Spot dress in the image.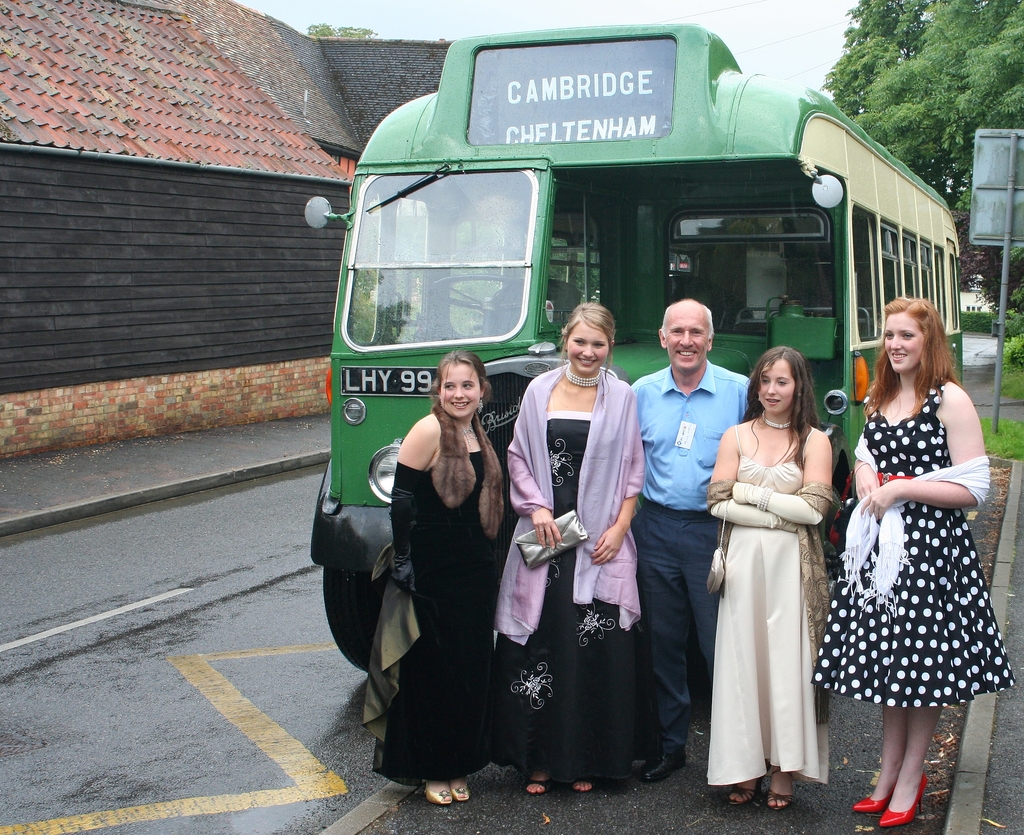
dress found at 484, 410, 665, 786.
